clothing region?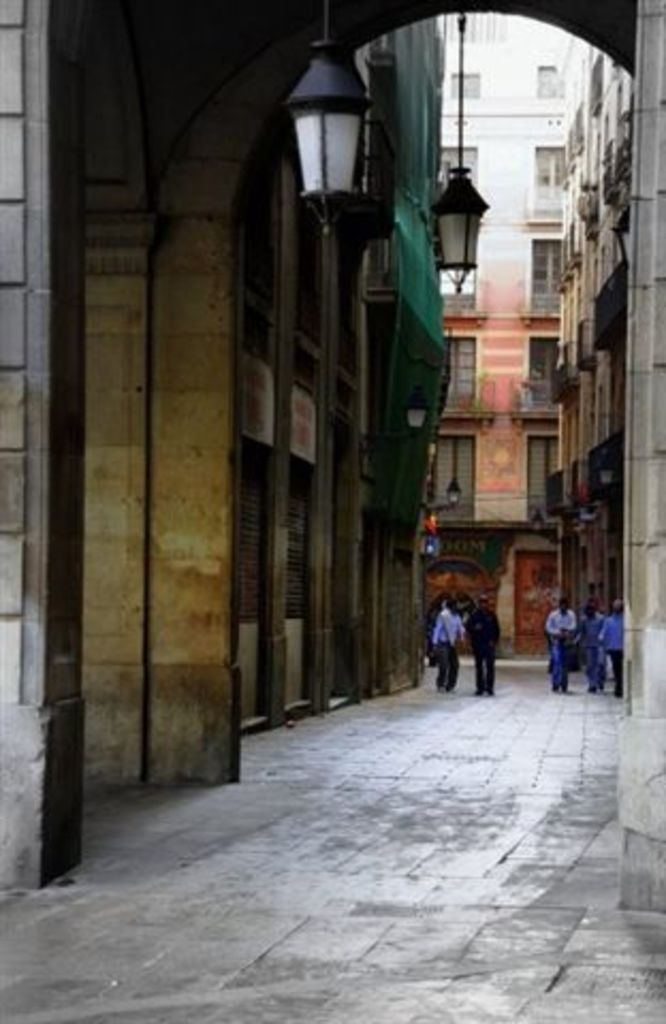
{"left": 542, "top": 617, "right": 581, "bottom": 693}
